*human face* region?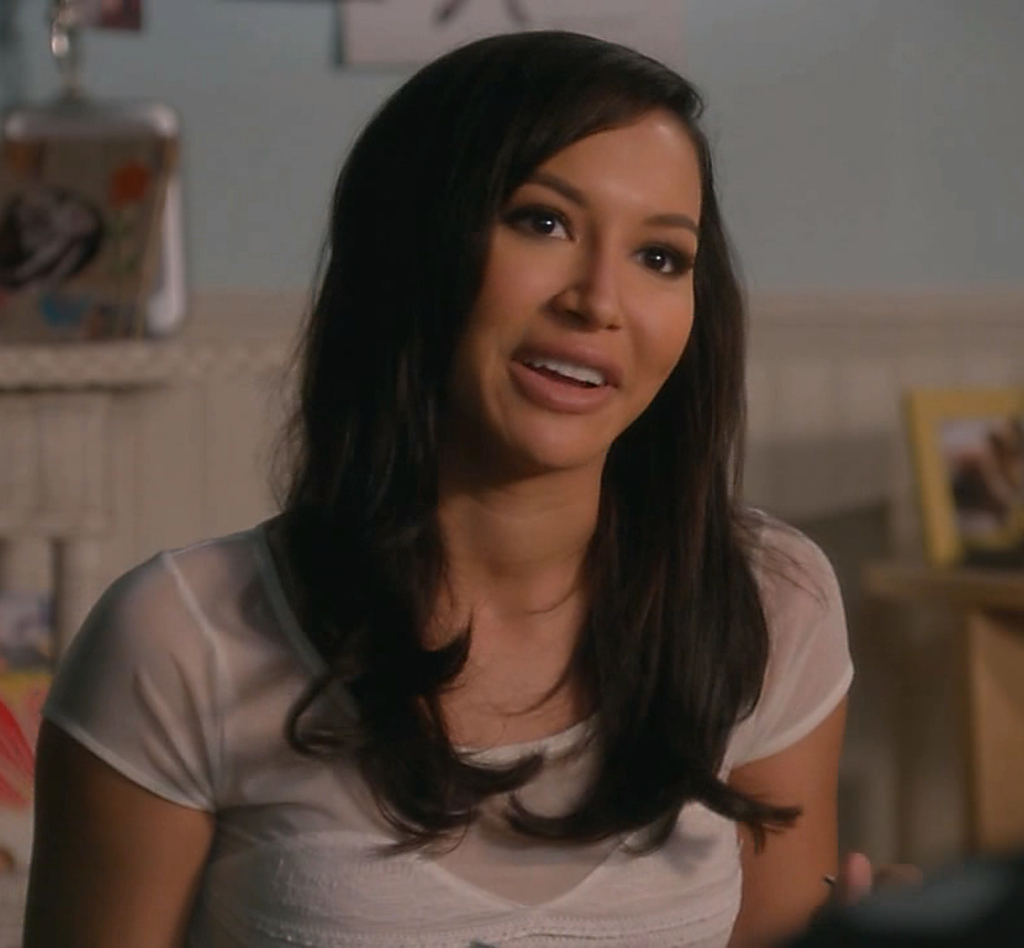
left=440, top=87, right=703, bottom=463
